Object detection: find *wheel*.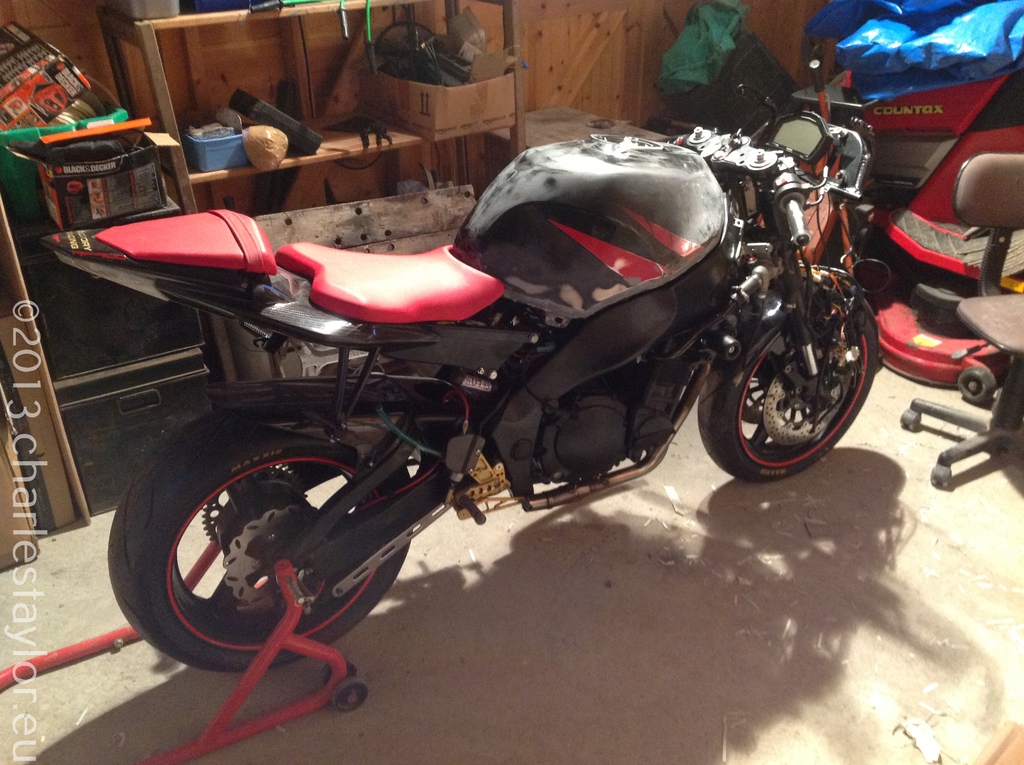
(321, 660, 356, 693).
